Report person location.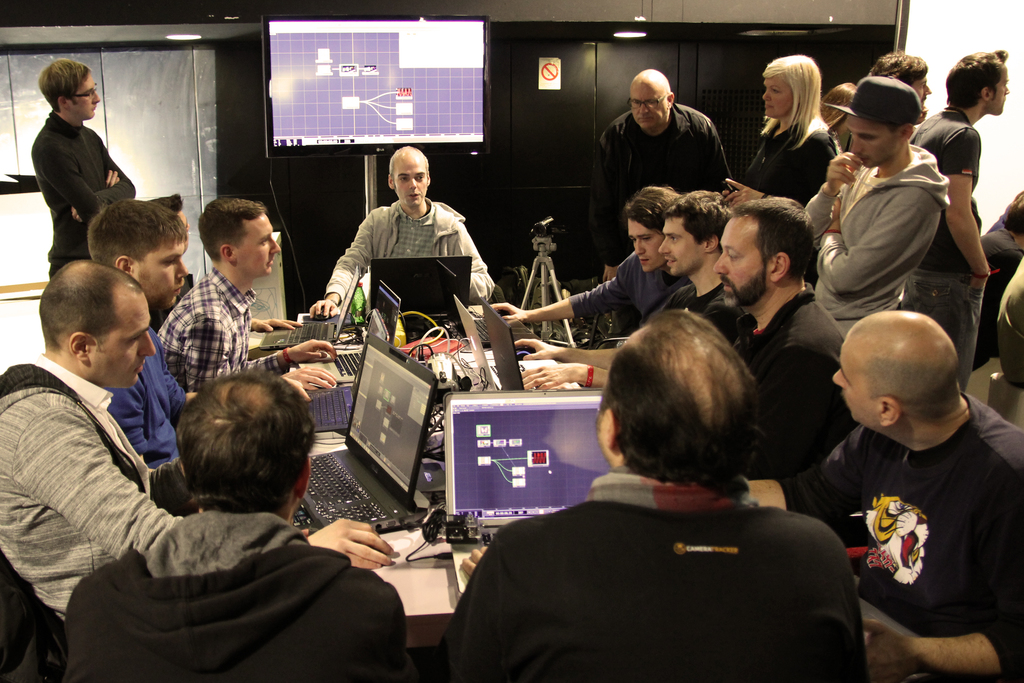
Report: bbox=(486, 183, 687, 340).
